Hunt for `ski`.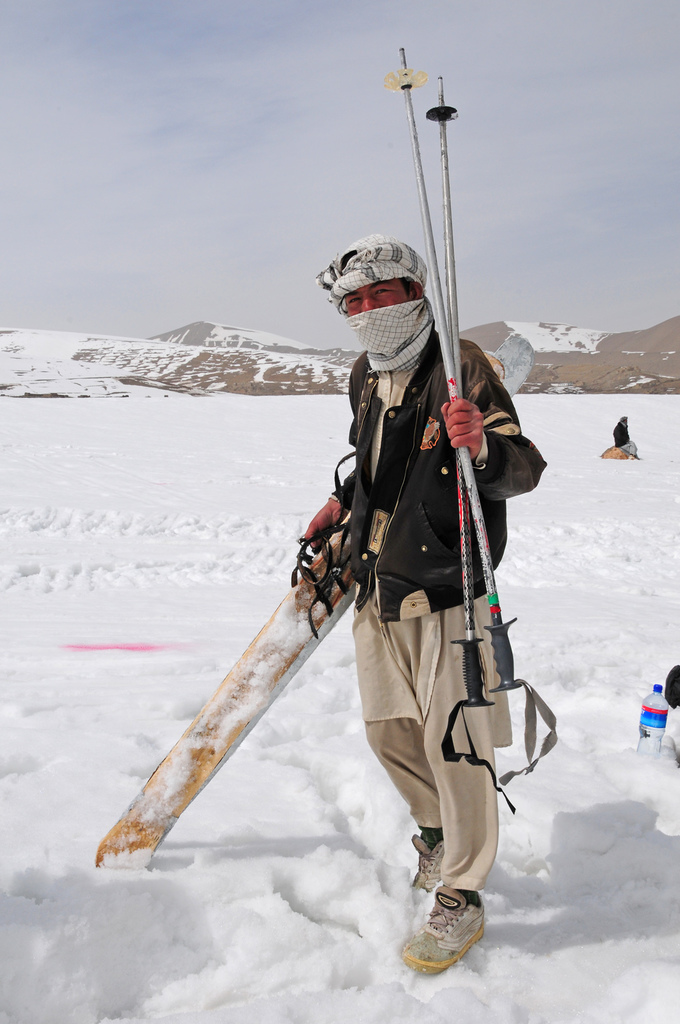
Hunted down at {"x1": 120, "y1": 530, "x2": 511, "y2": 906}.
